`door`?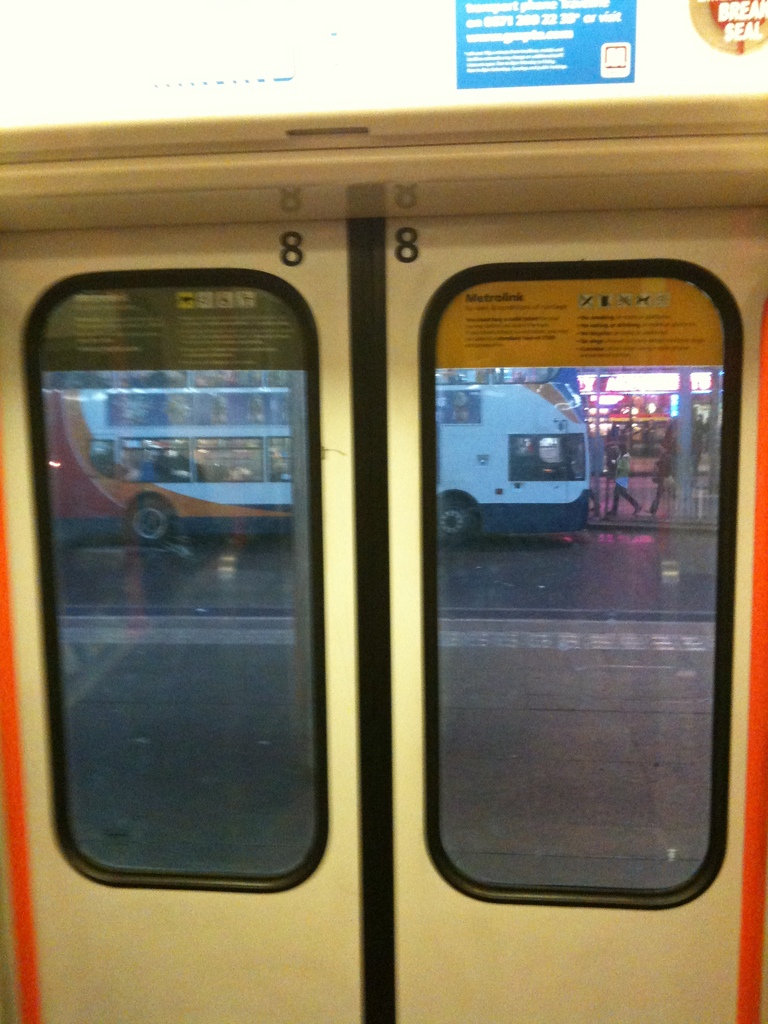
(left=0, top=199, right=767, bottom=1023)
